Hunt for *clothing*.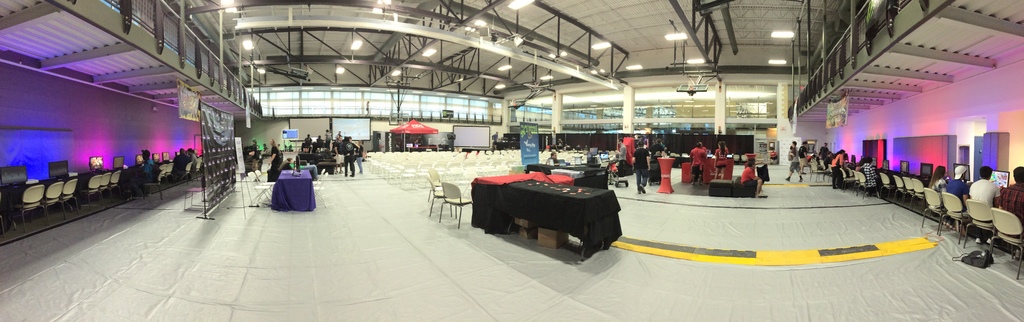
Hunted down at 929 178 943 211.
